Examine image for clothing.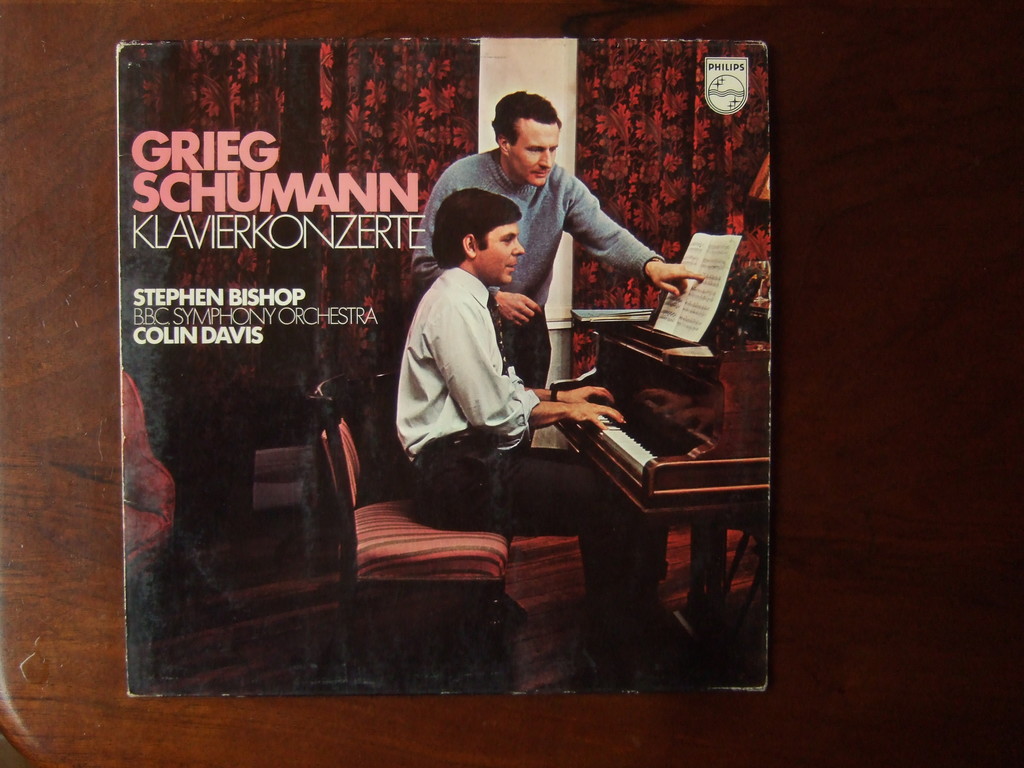
Examination result: <box>493,307,552,378</box>.
